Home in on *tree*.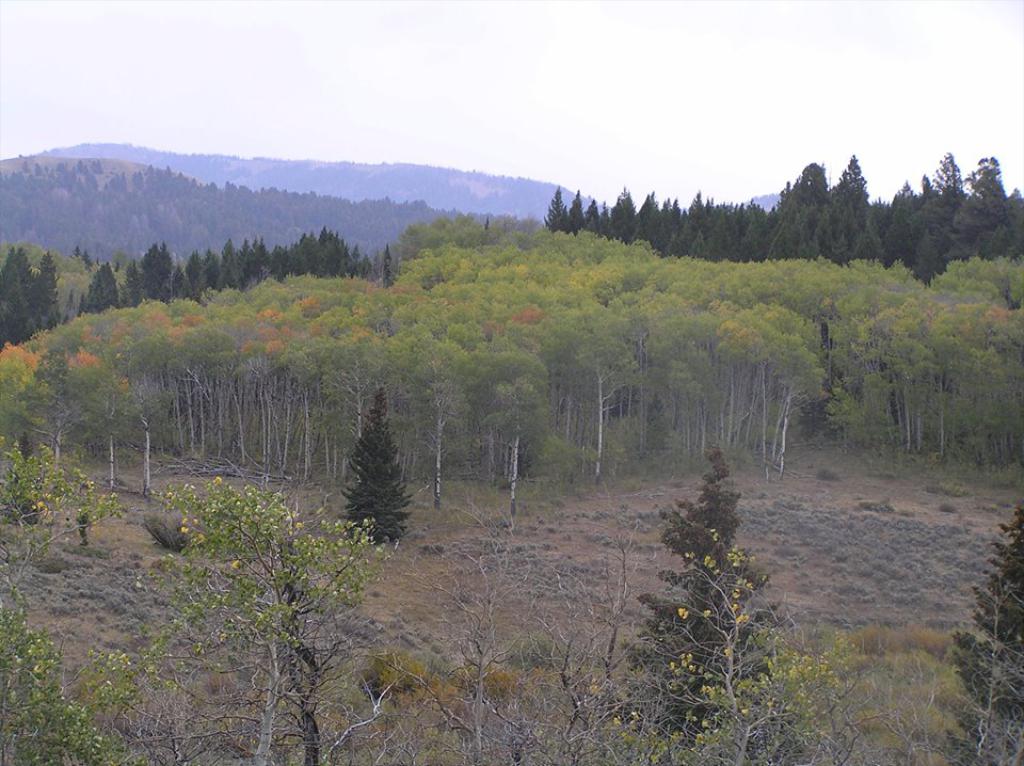
Homed in at [605,190,641,237].
